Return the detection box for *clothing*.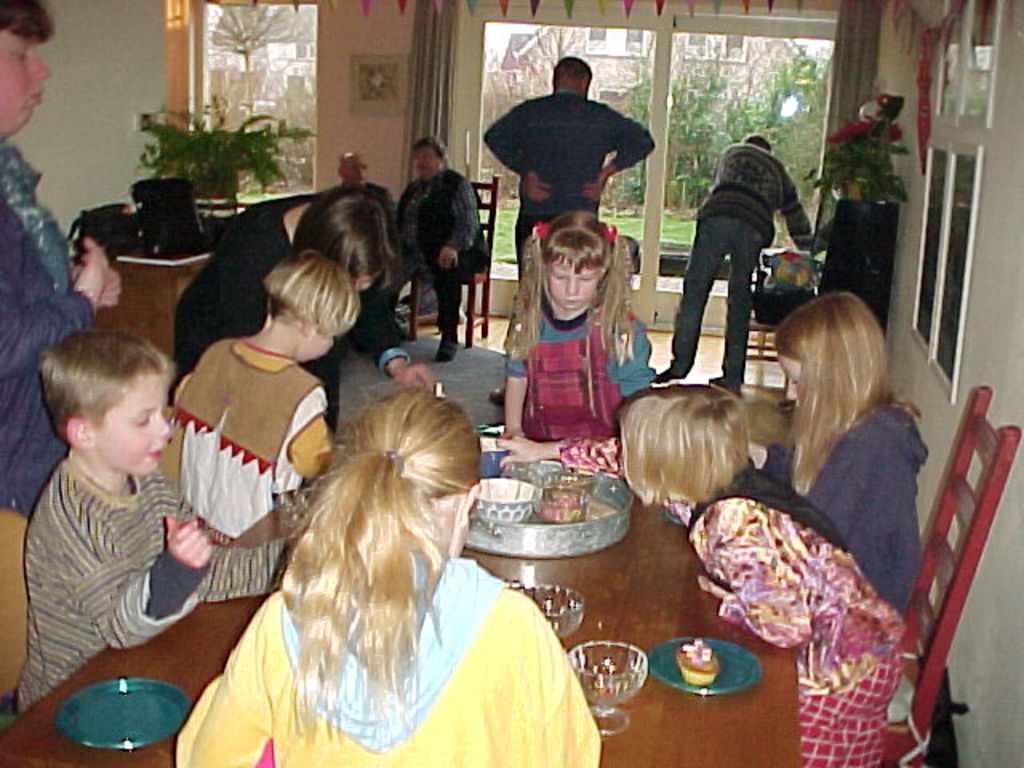
Rect(557, 458, 944, 766).
